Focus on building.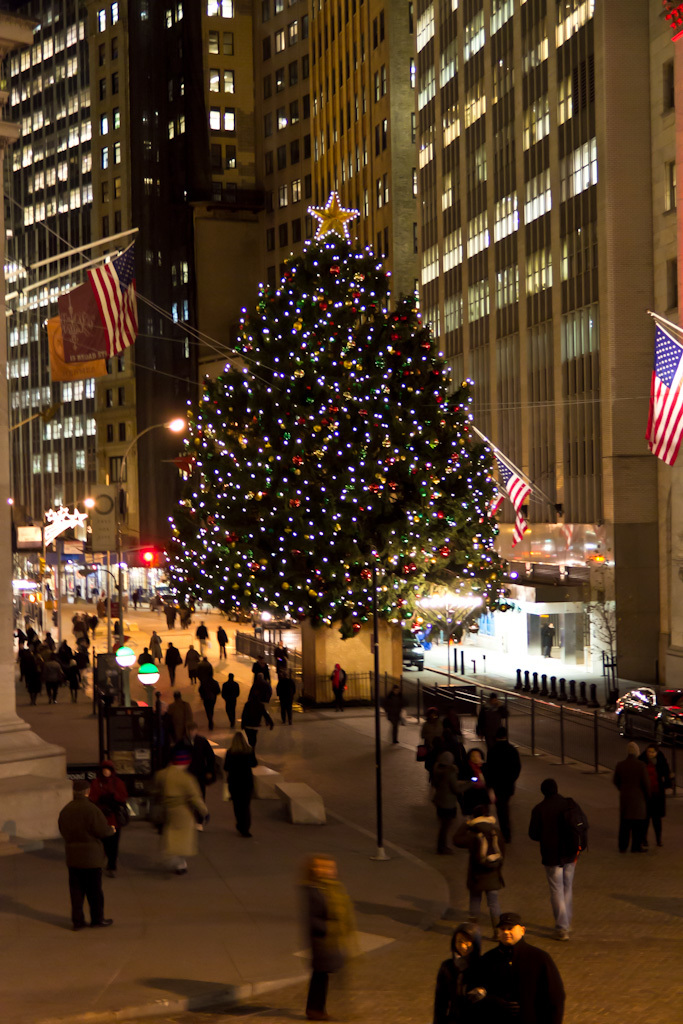
Focused at (left=648, top=0, right=682, bottom=721).
